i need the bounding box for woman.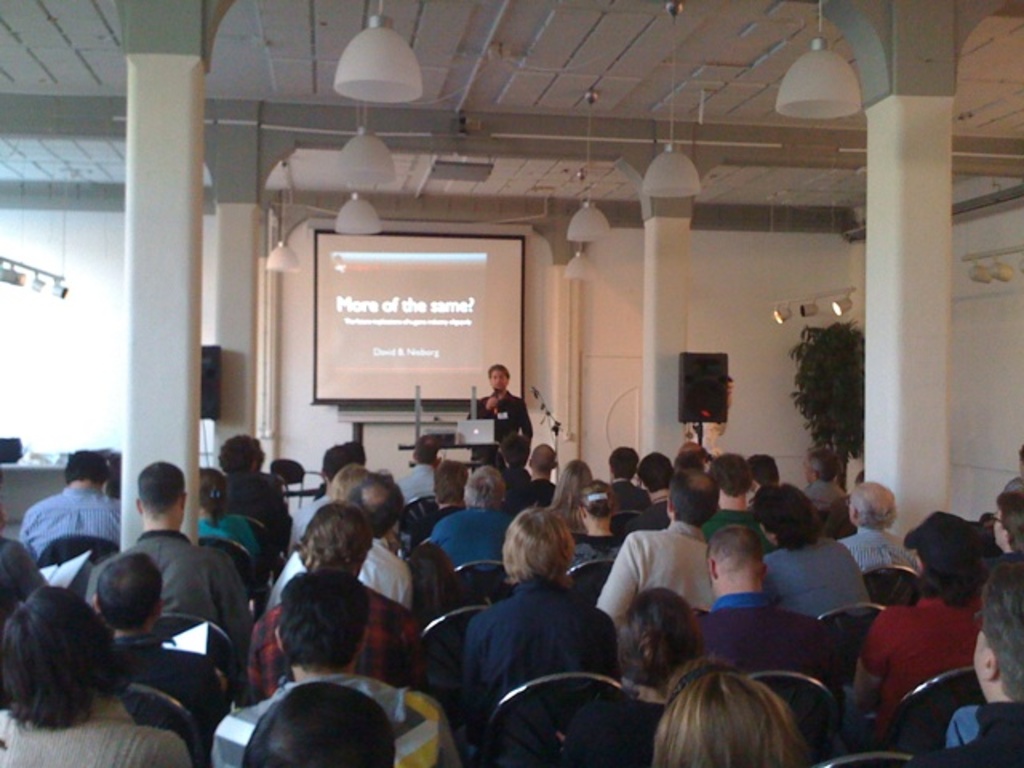
Here it is: 448/491/626/757.
